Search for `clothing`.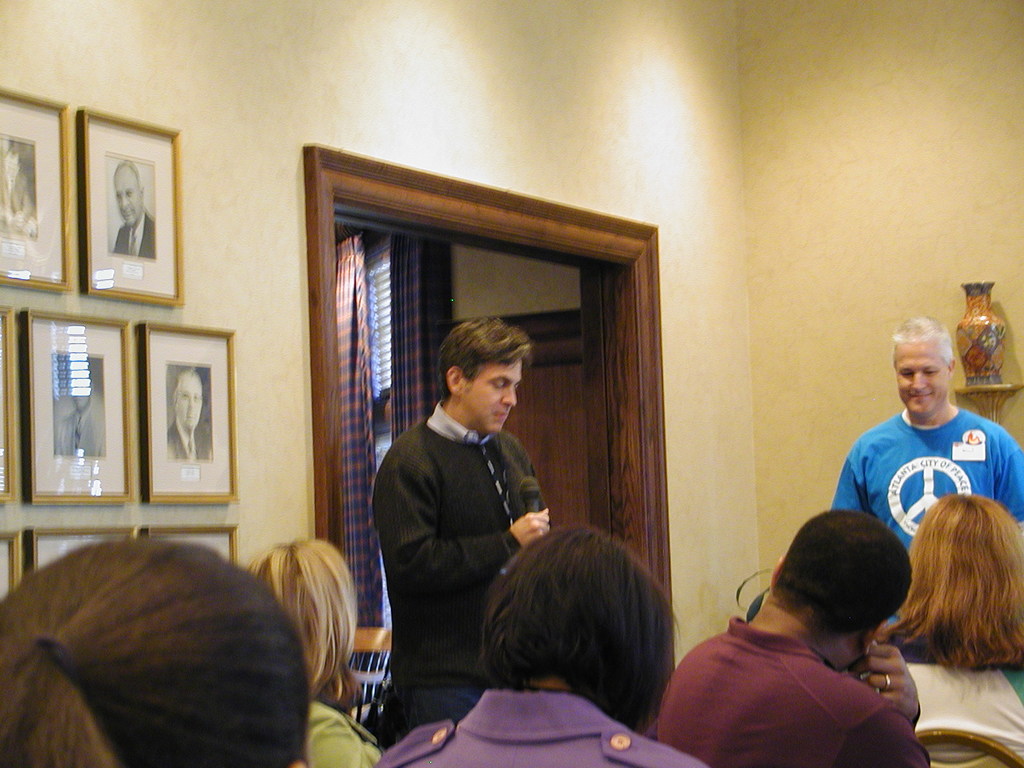
Found at <region>60, 406, 109, 462</region>.
